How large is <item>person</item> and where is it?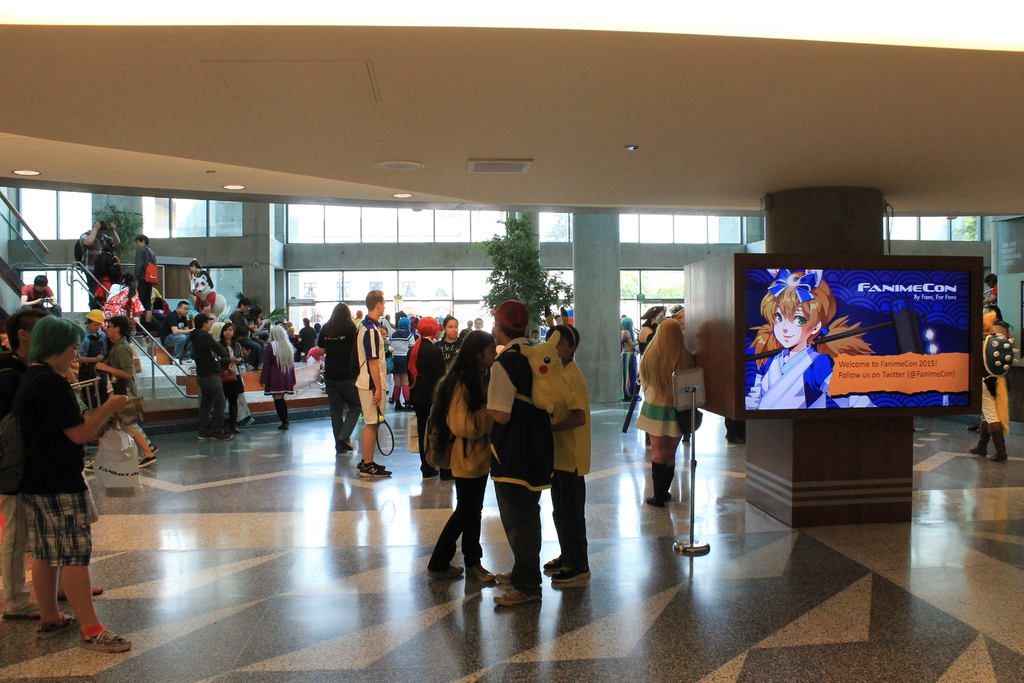
Bounding box: x1=474, y1=317, x2=486, y2=333.
